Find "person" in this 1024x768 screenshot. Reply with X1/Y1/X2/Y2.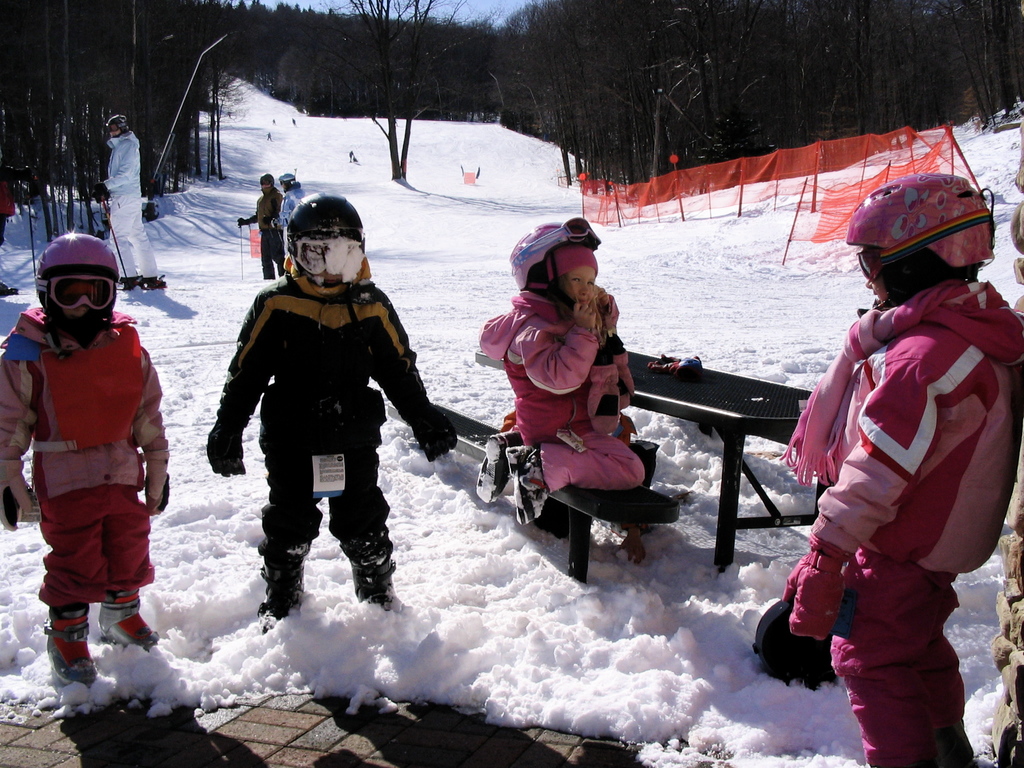
240/176/280/280.
